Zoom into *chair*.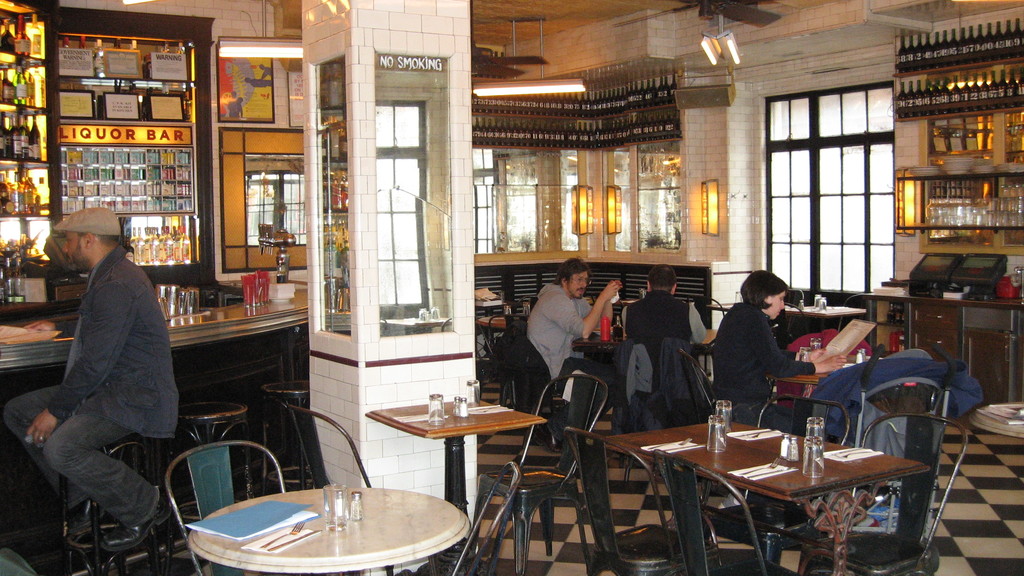
Zoom target: locate(472, 372, 610, 575).
